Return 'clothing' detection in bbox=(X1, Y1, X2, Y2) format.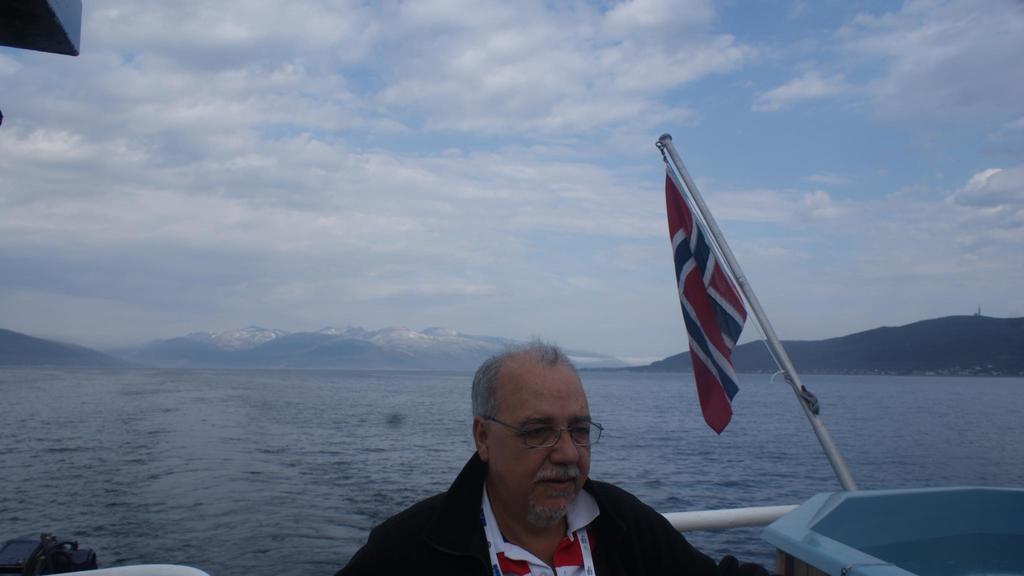
bbox=(348, 453, 710, 575).
